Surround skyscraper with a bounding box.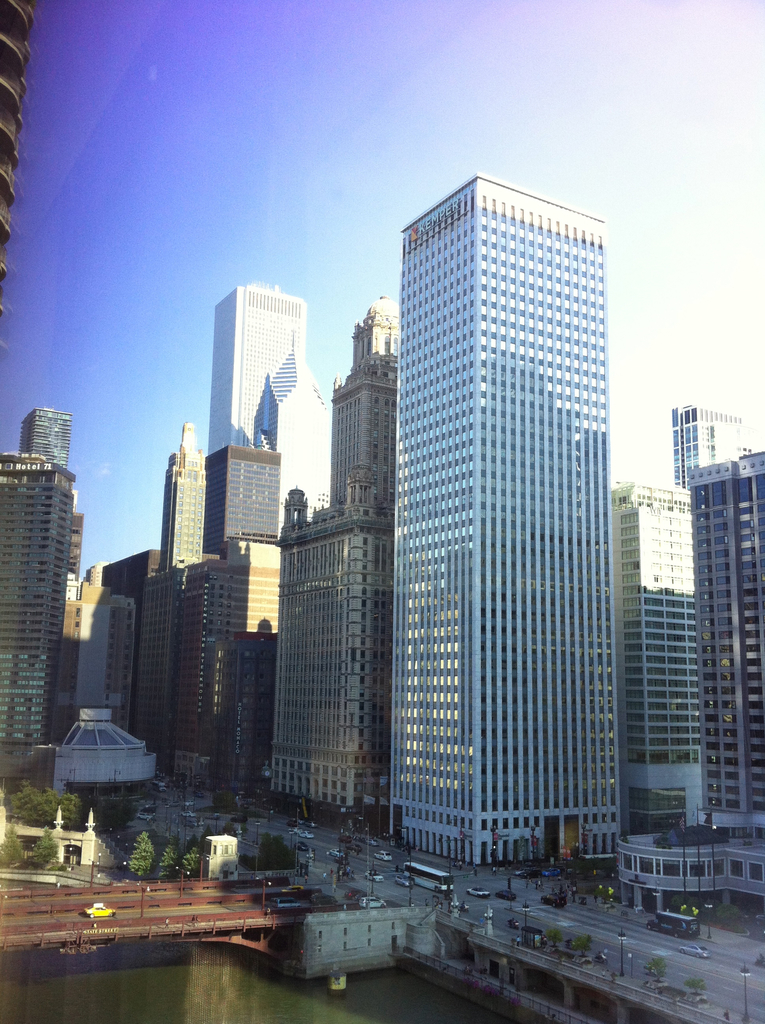
651 392 749 492.
